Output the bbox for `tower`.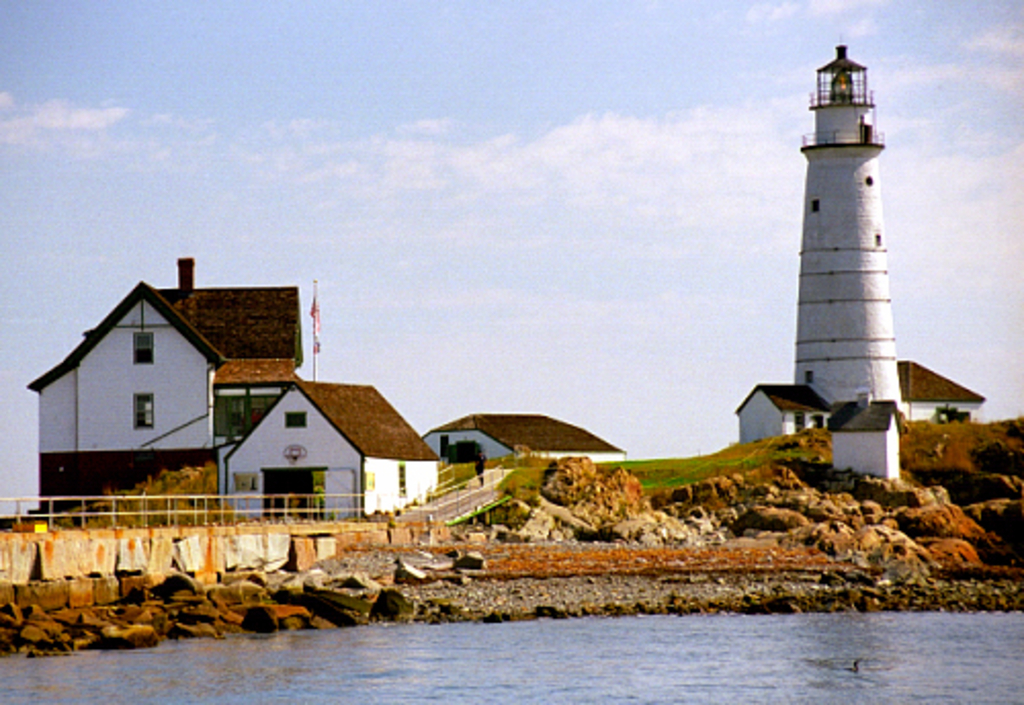
[788,43,907,426].
